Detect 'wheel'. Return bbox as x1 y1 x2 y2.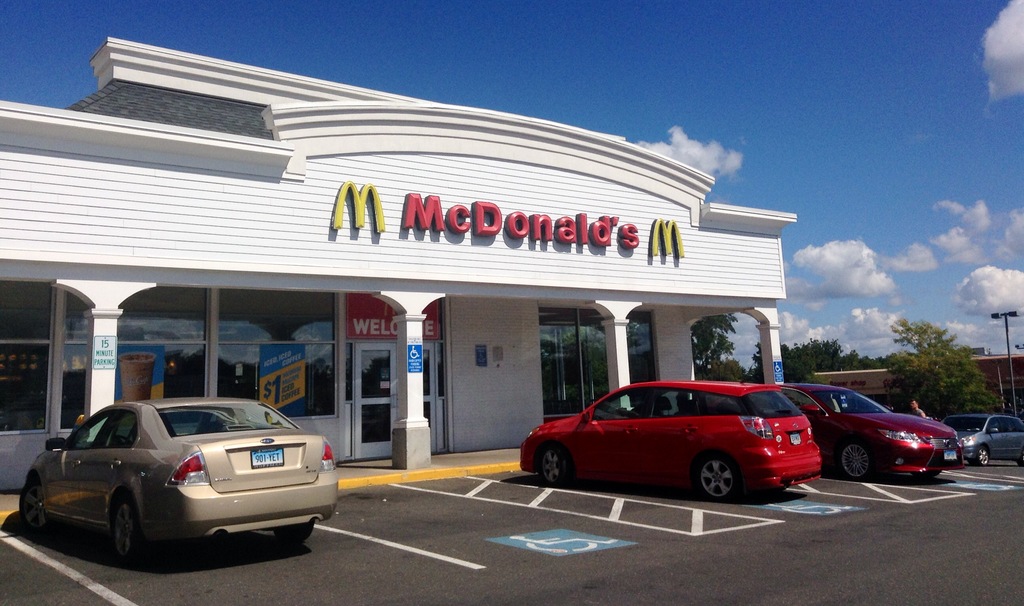
975 450 993 466.
